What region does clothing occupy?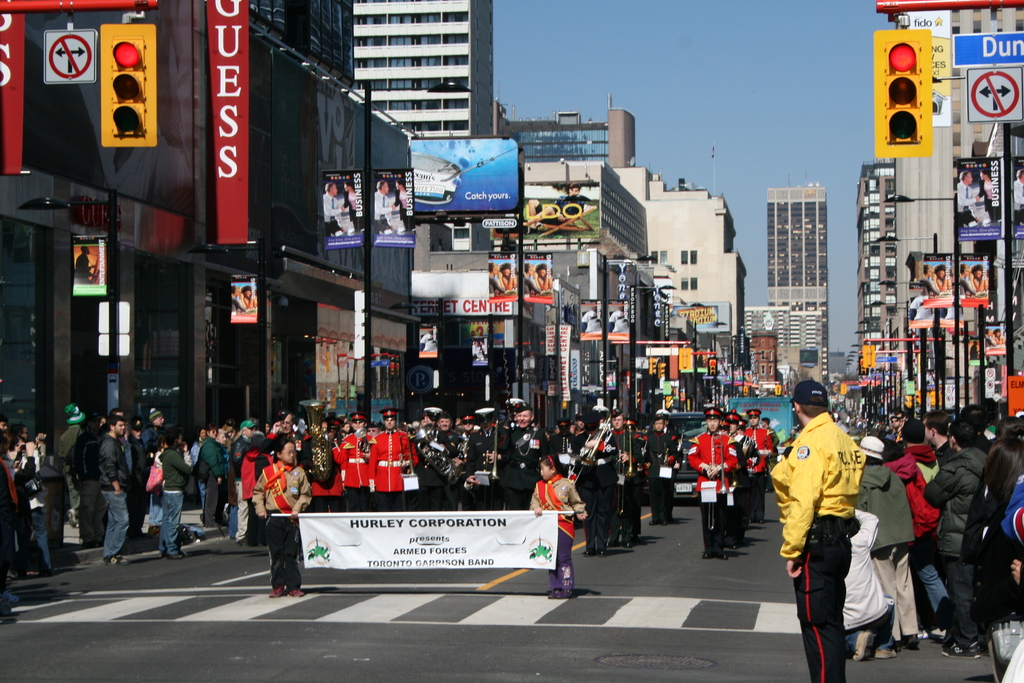
Rect(770, 414, 868, 559).
